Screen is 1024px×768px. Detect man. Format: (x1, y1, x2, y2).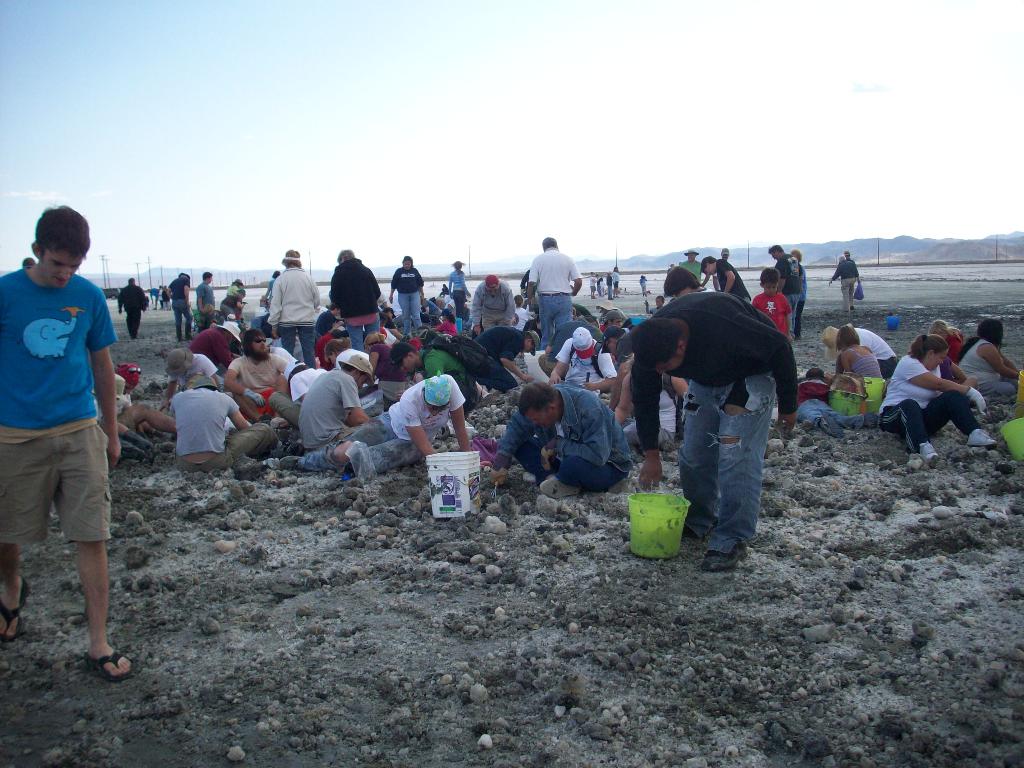
(167, 273, 191, 341).
